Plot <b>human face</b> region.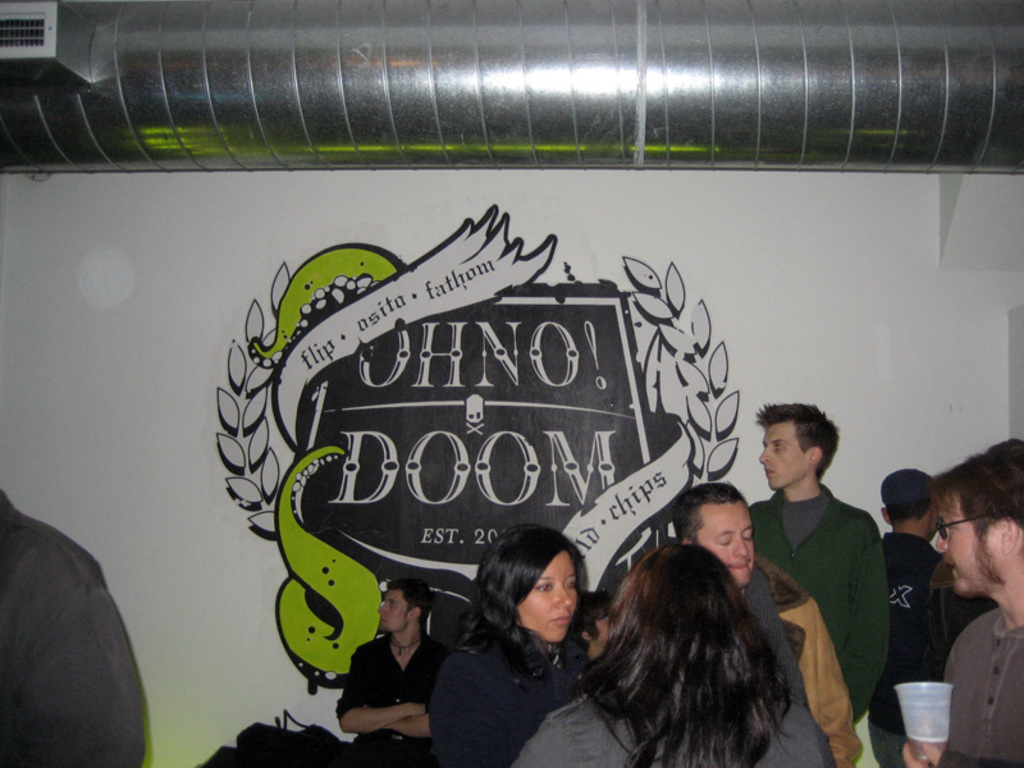
Plotted at box=[928, 504, 1011, 586].
